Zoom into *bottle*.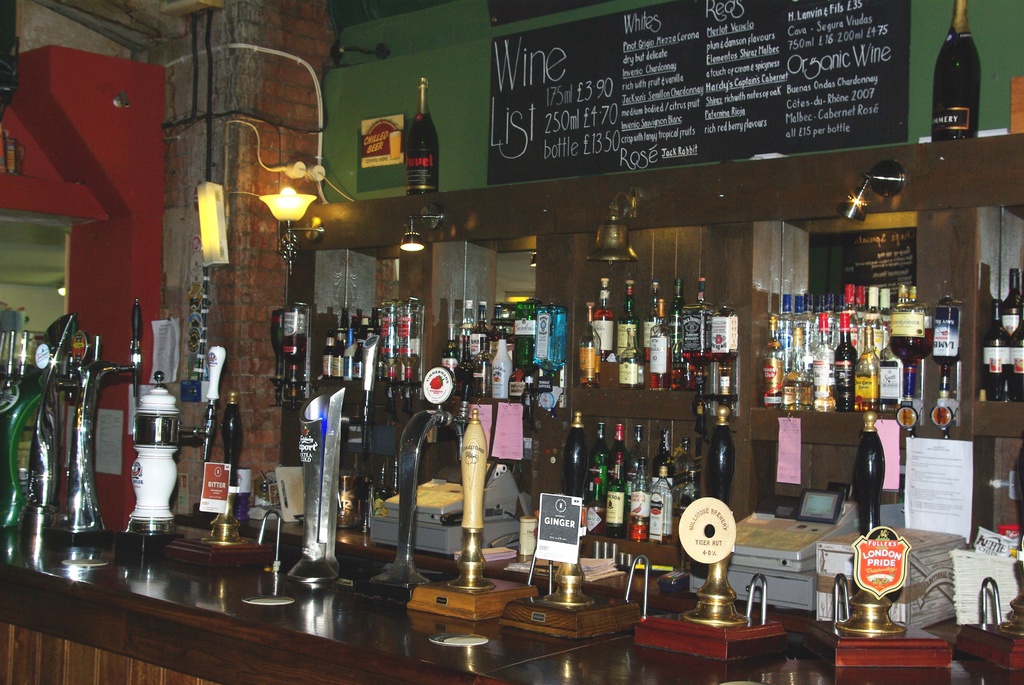
Zoom target: bbox(995, 267, 1023, 341).
